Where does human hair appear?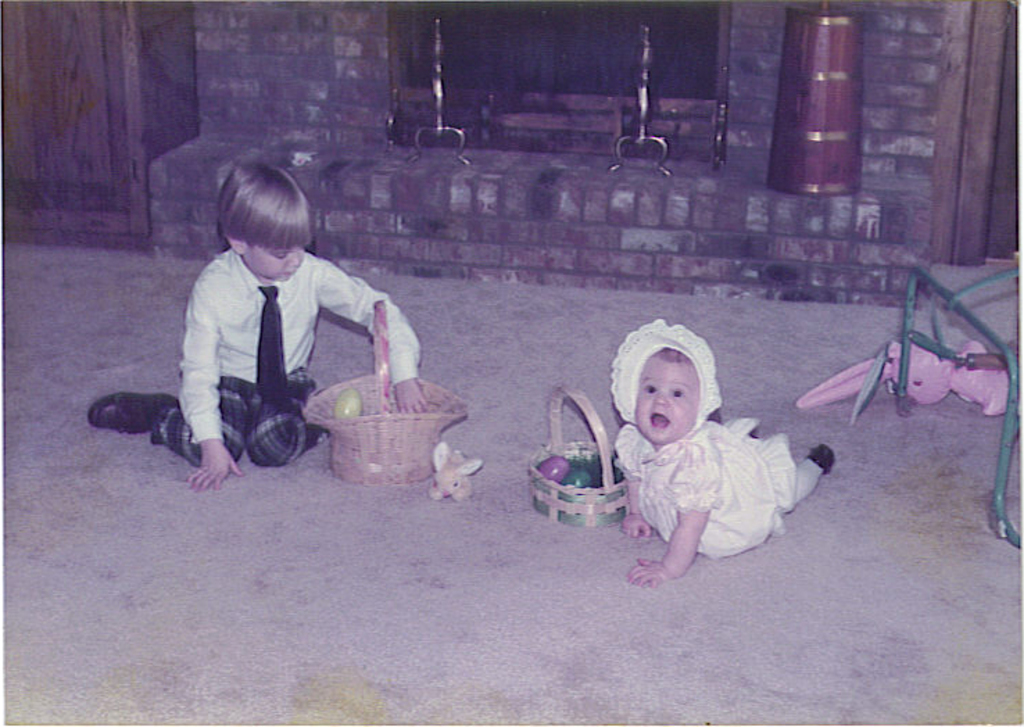
Appears at <region>218, 158, 319, 255</region>.
